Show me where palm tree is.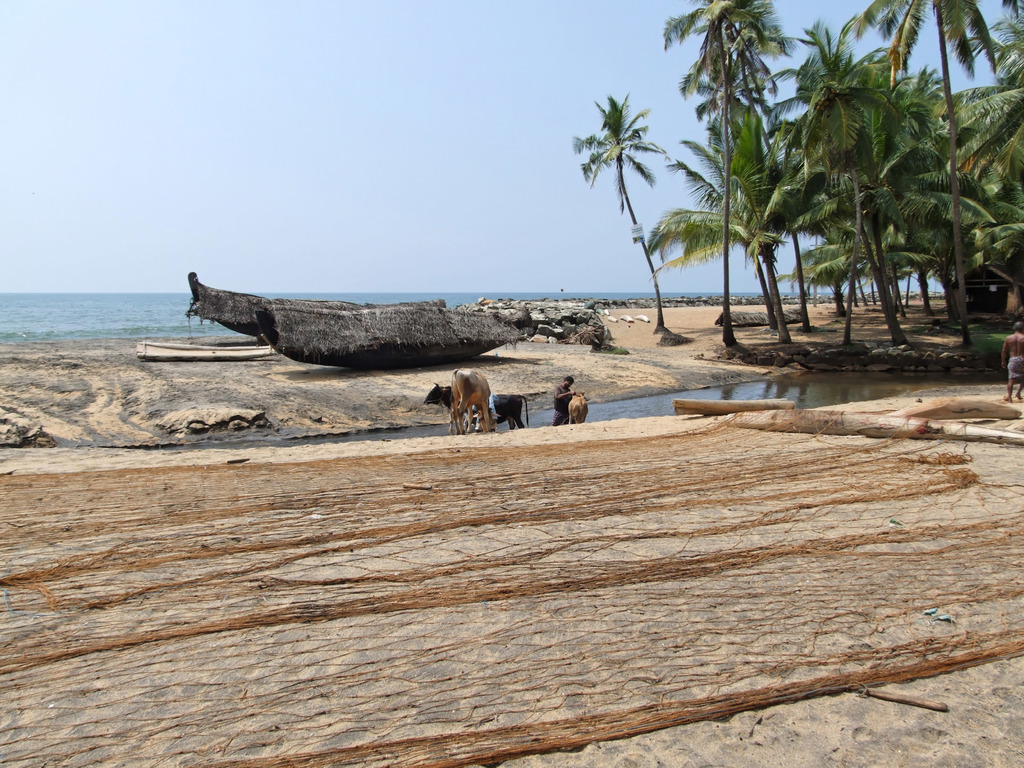
palm tree is at [left=654, top=0, right=765, bottom=318].
